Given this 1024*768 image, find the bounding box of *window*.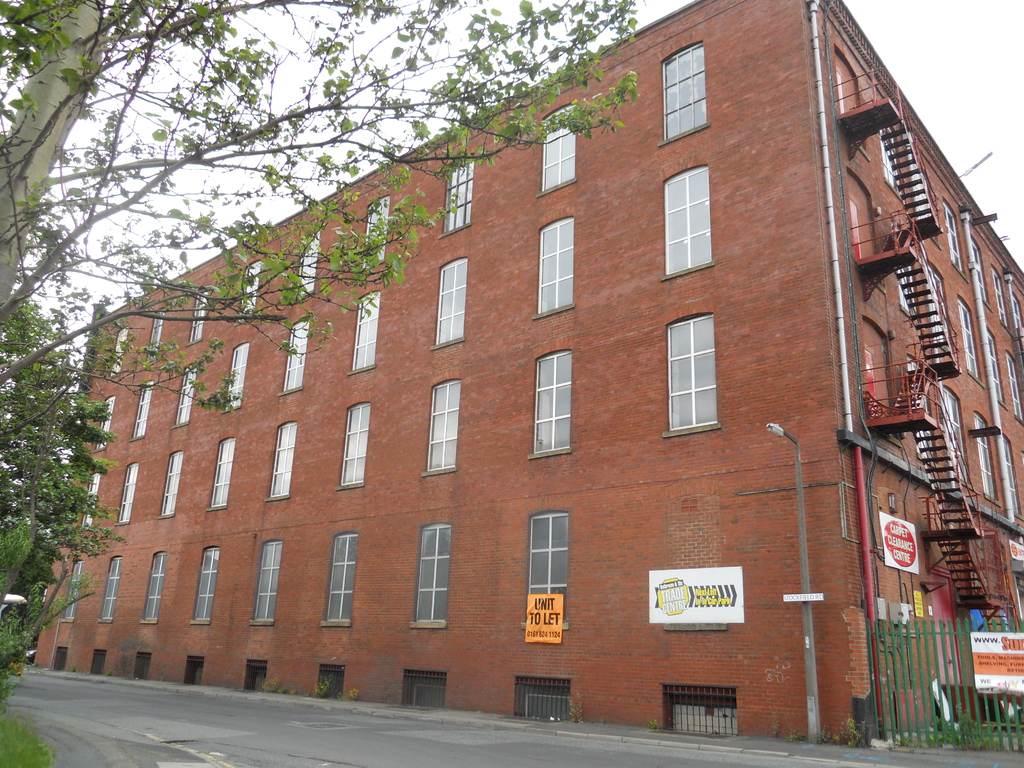
{"left": 340, "top": 404, "right": 369, "bottom": 490}.
